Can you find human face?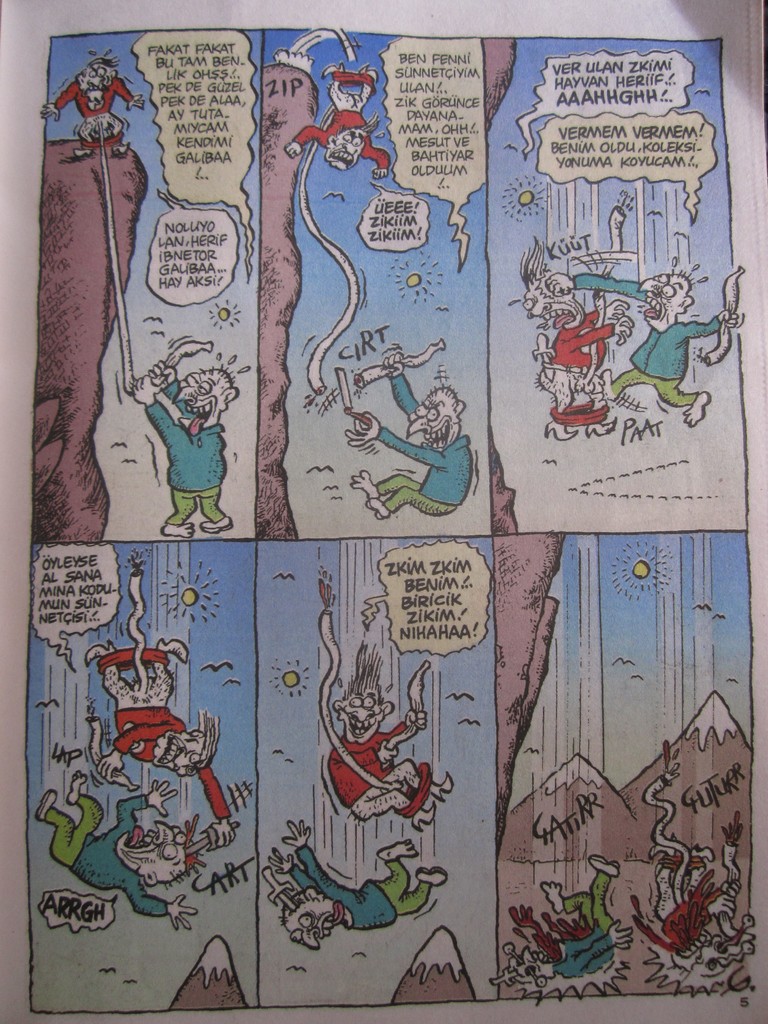
Yes, bounding box: detection(694, 934, 748, 961).
